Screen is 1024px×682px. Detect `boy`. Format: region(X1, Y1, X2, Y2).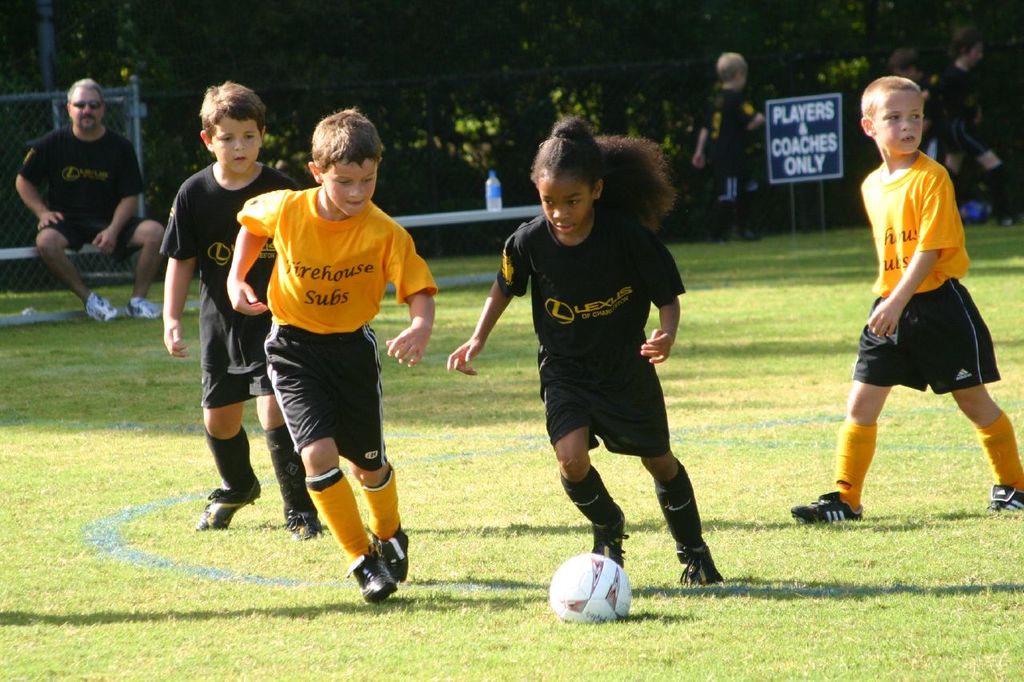
region(790, 73, 1023, 525).
